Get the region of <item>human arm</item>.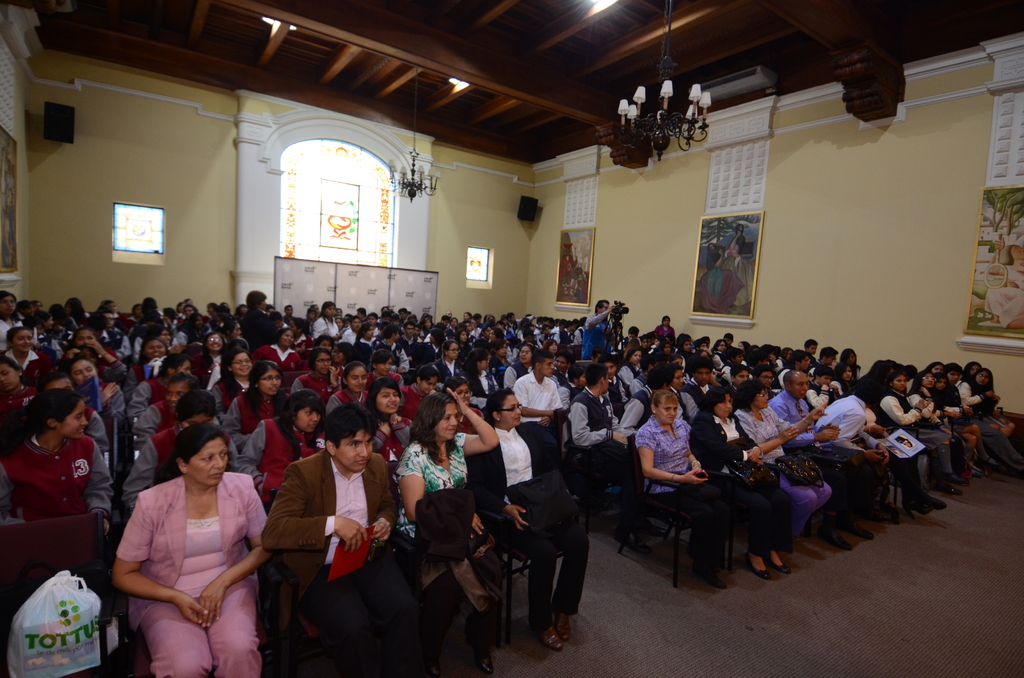
<region>449, 383, 495, 455</region>.
